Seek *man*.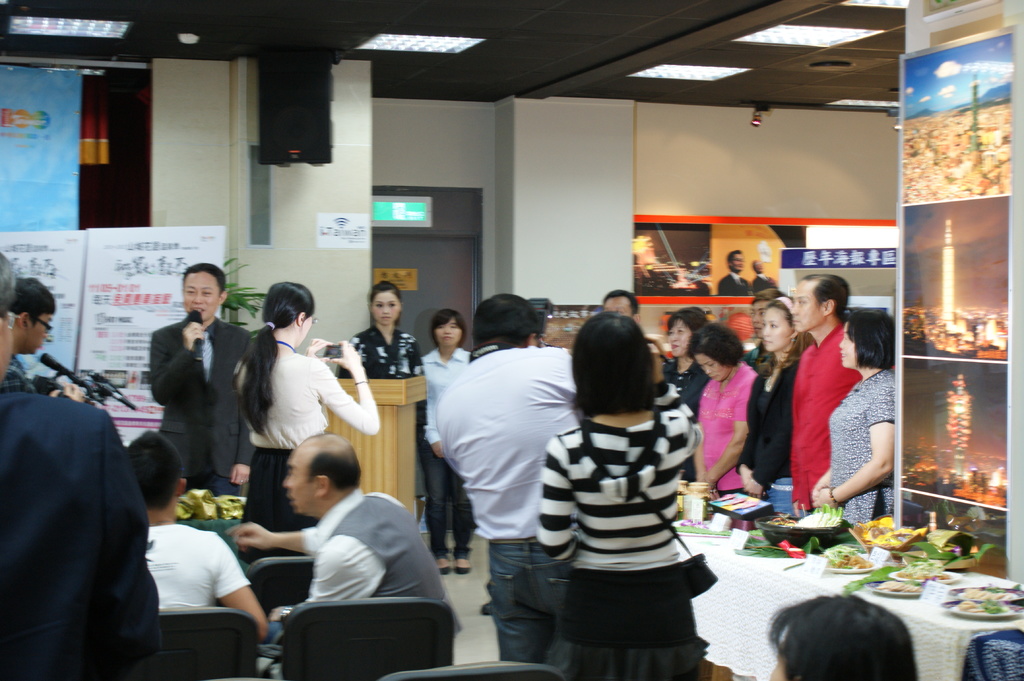
bbox=[604, 285, 644, 323].
